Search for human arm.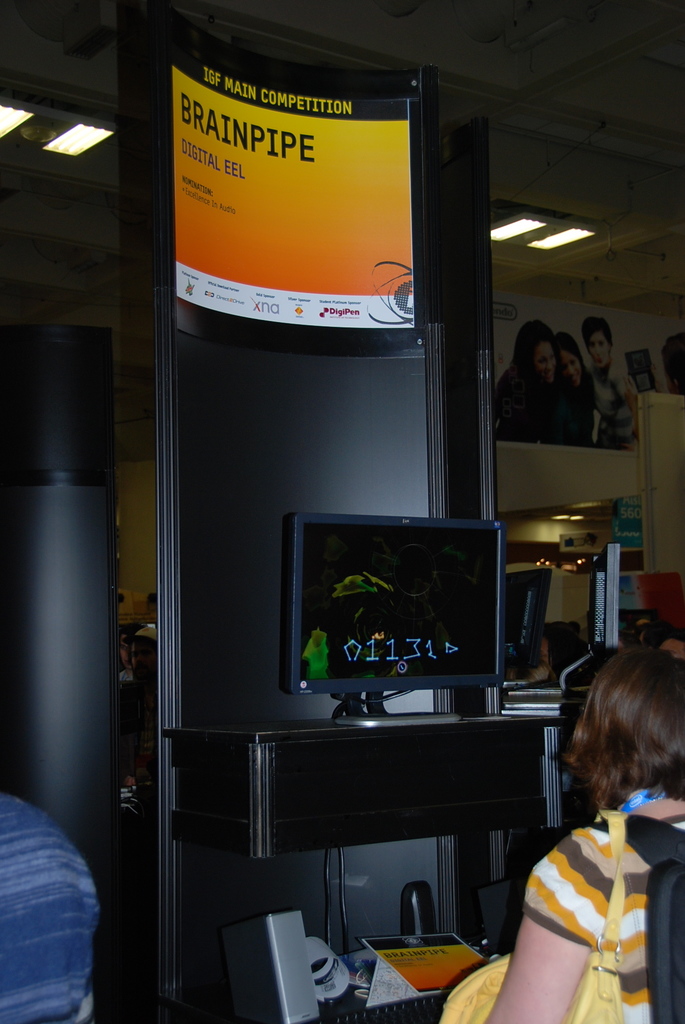
Found at [x1=489, y1=816, x2=638, y2=1023].
